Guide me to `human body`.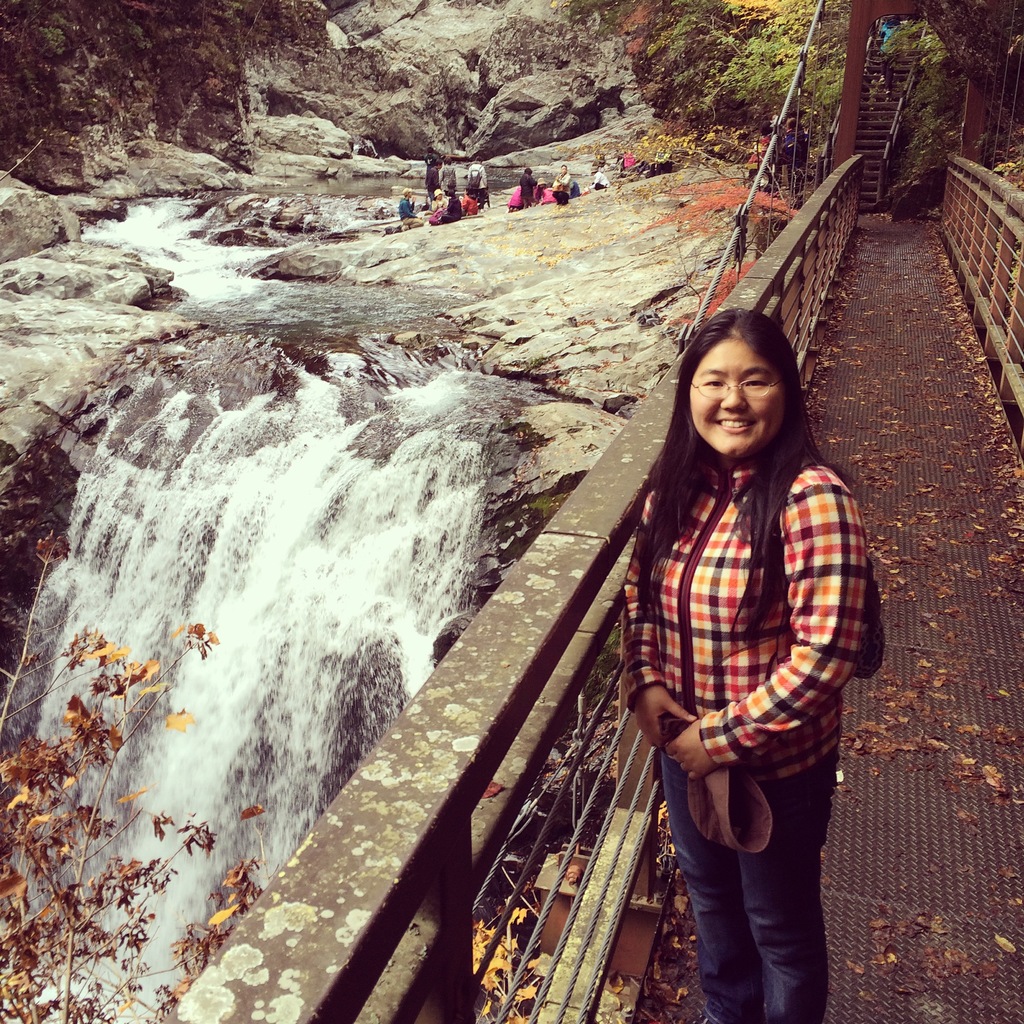
Guidance: <region>589, 168, 611, 189</region>.
